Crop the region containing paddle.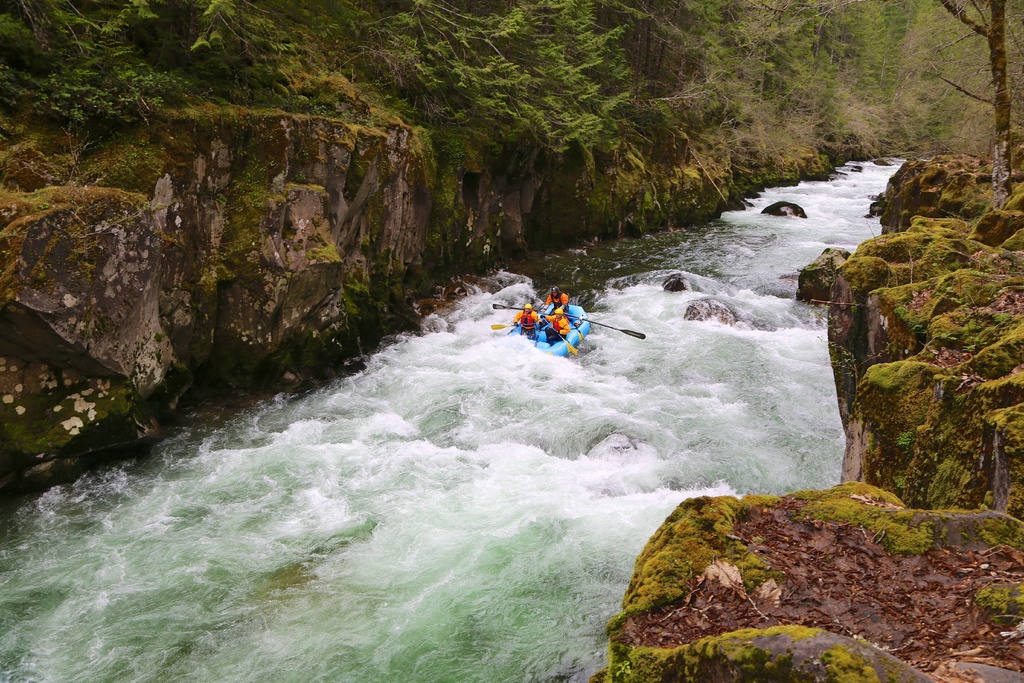
Crop region: <bbox>490, 322, 540, 330</bbox>.
